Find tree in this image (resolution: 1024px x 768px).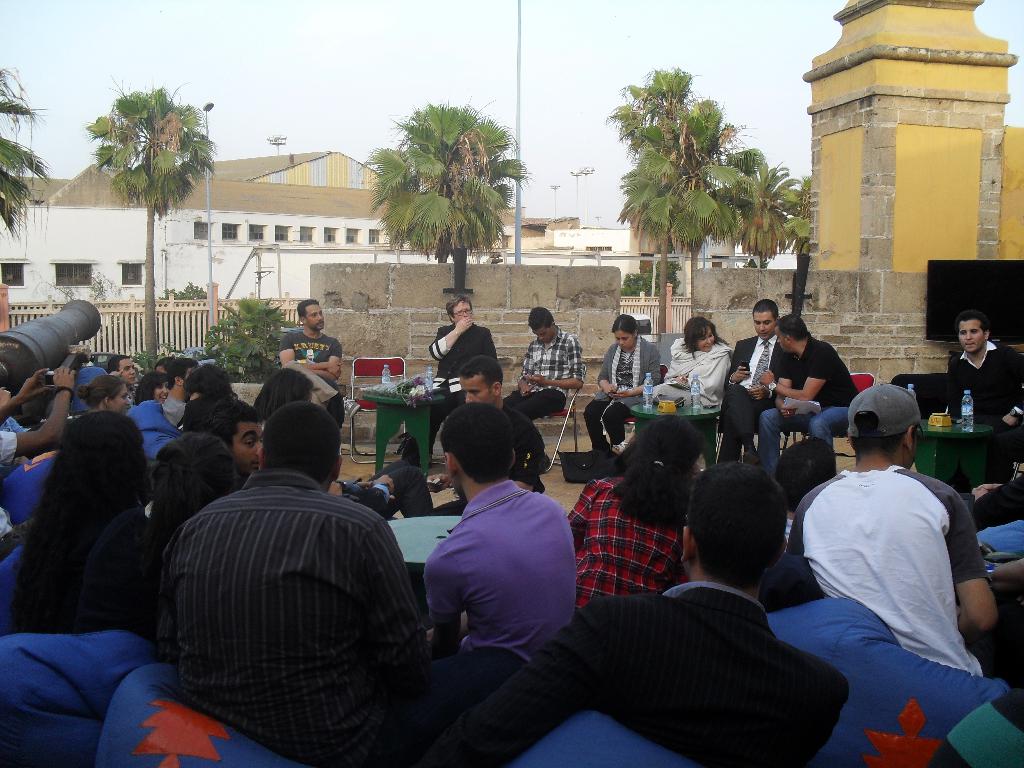
[left=0, top=61, right=54, bottom=228].
